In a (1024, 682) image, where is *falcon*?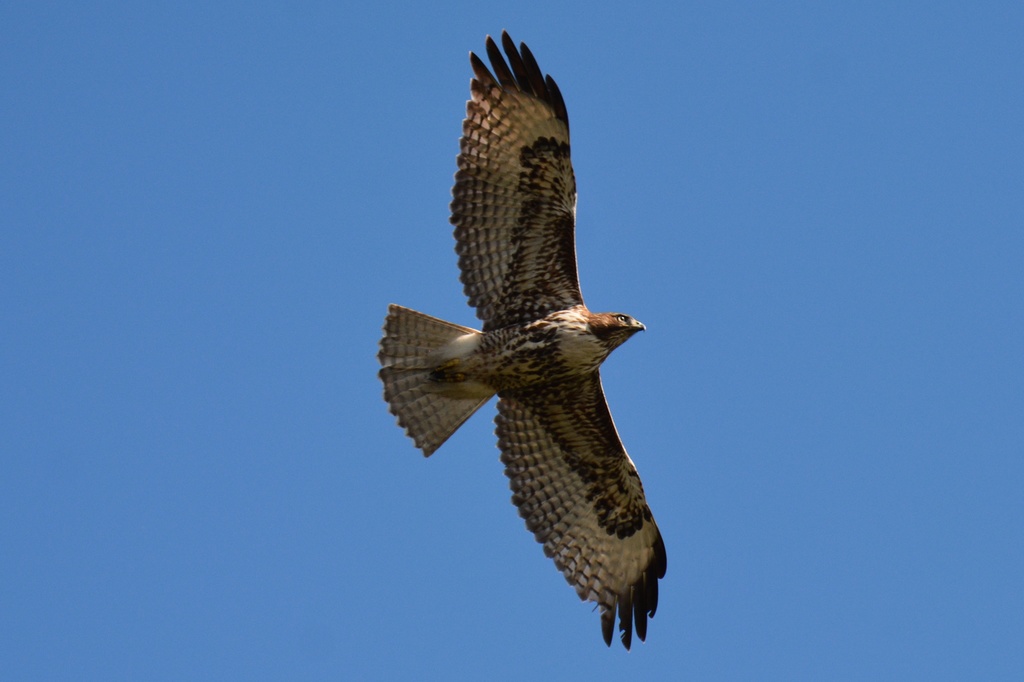
<box>378,31,669,653</box>.
